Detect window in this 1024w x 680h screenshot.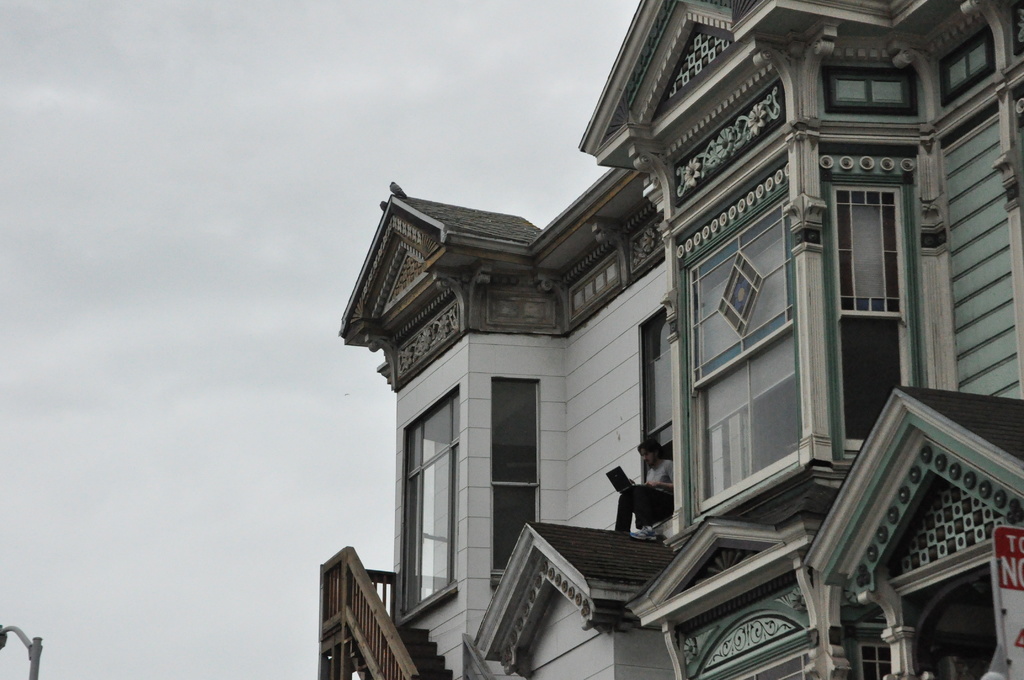
Detection: detection(398, 384, 458, 618).
